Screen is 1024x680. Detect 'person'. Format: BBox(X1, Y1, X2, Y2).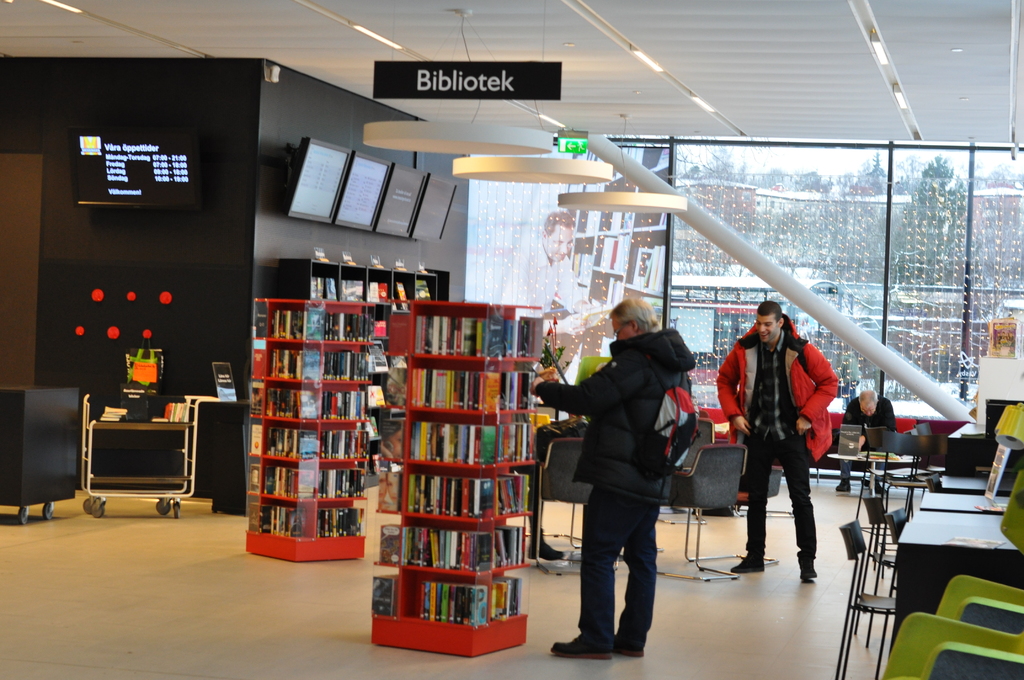
BBox(520, 287, 698, 664).
